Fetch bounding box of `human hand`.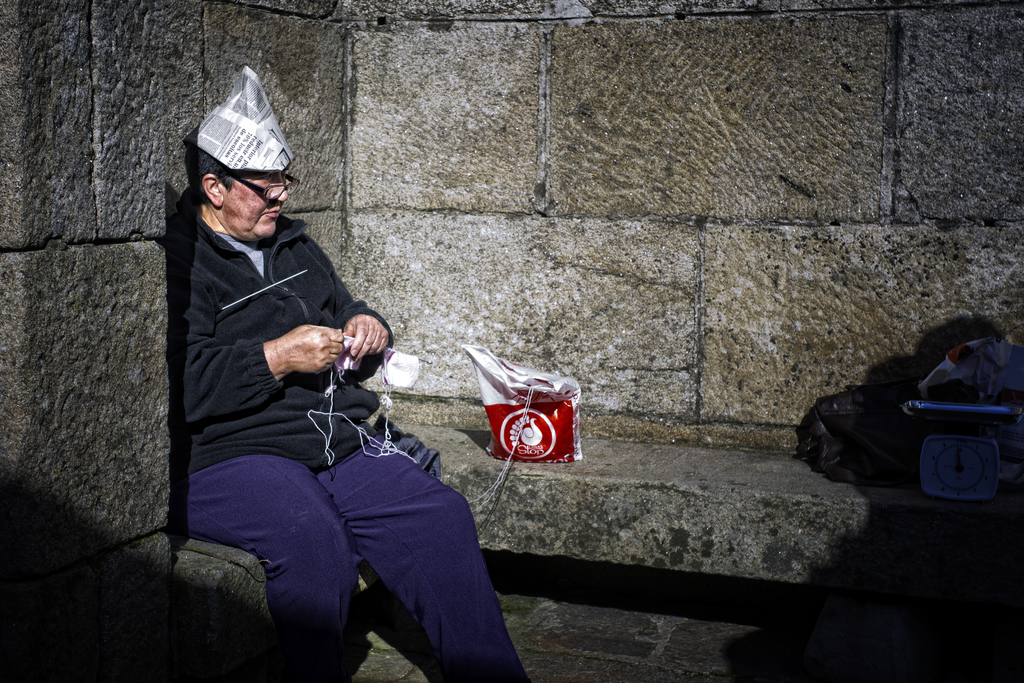
Bbox: bbox=[248, 313, 349, 385].
